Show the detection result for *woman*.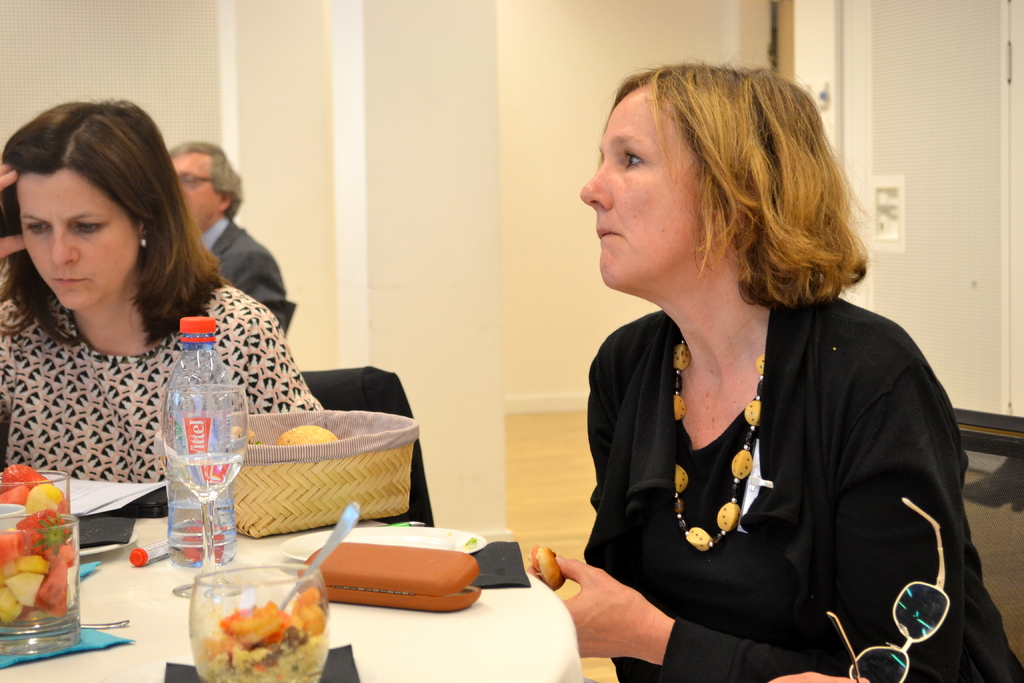
<box>548,49,966,682</box>.
